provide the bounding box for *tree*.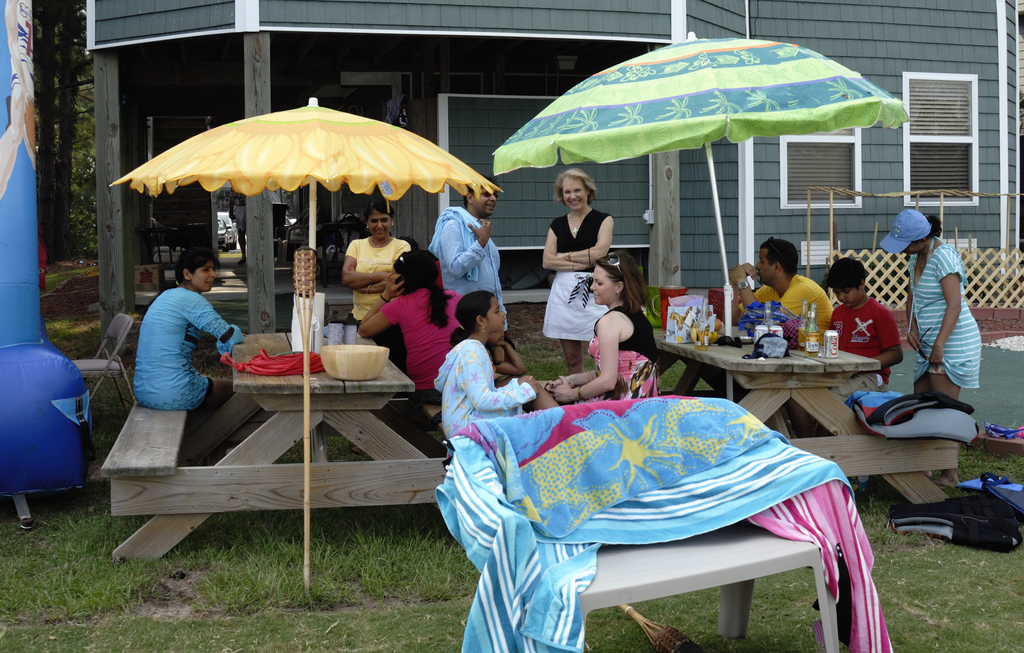
locate(36, 0, 88, 265).
